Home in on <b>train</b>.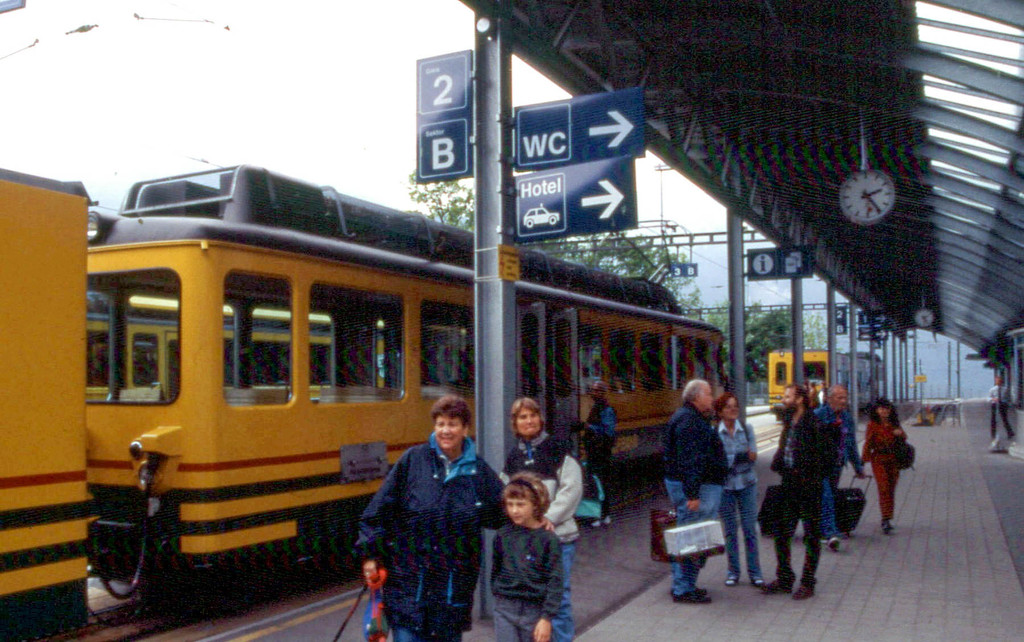
Homed in at l=0, t=165, r=729, b=634.
